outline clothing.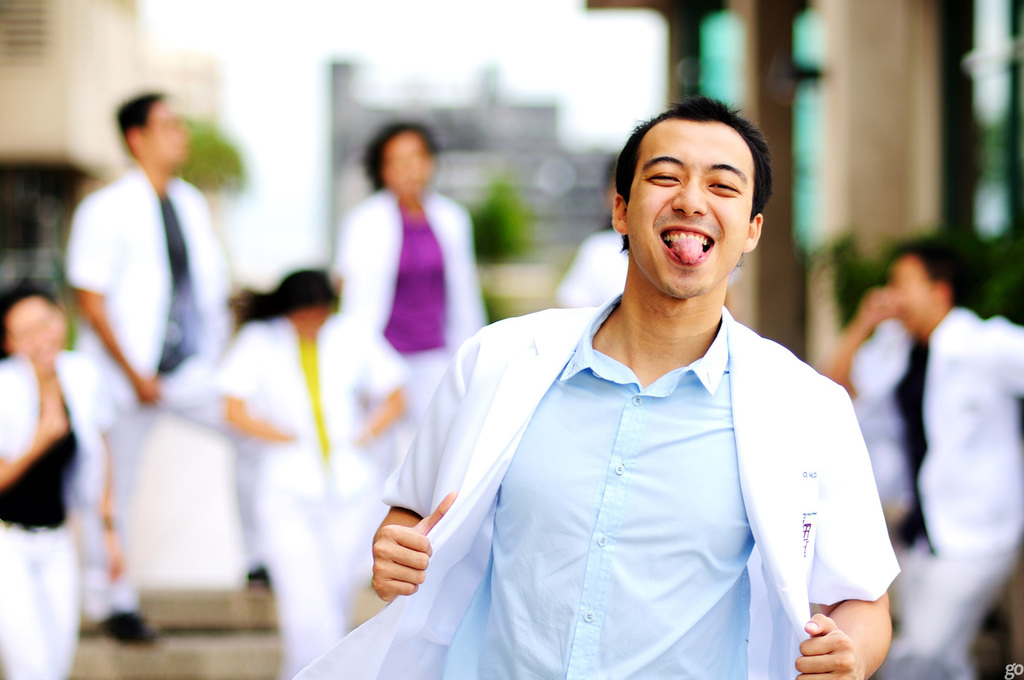
Outline: (x1=62, y1=162, x2=264, y2=618).
